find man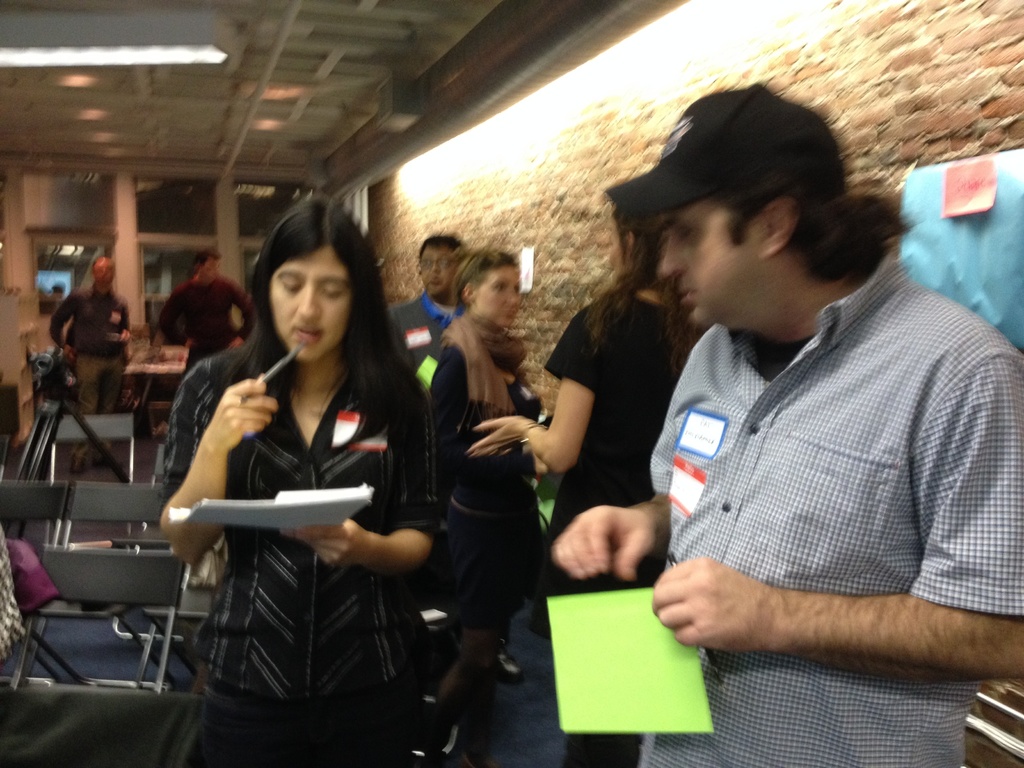
[159, 255, 282, 376]
